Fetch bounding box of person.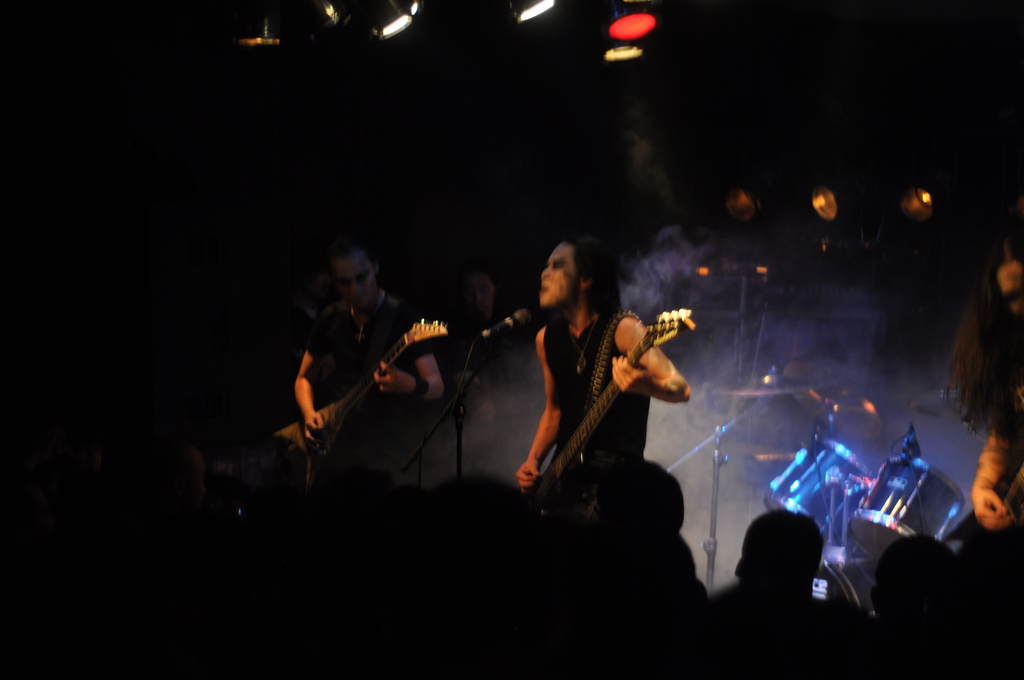
Bbox: <bbox>856, 210, 948, 340</bbox>.
